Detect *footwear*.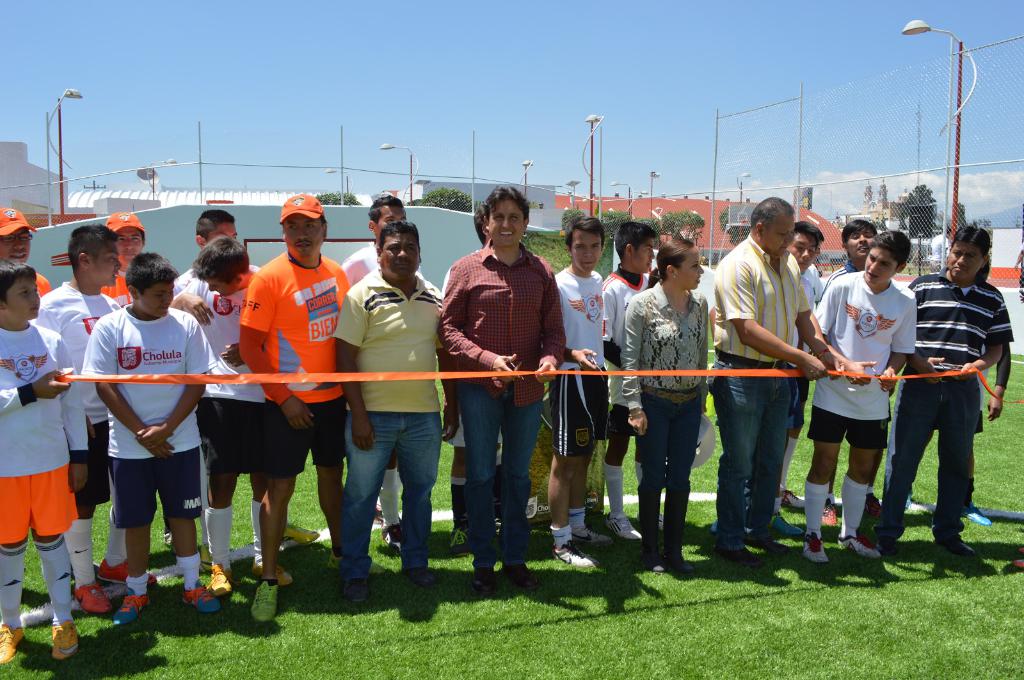
Detected at region(252, 560, 293, 588).
